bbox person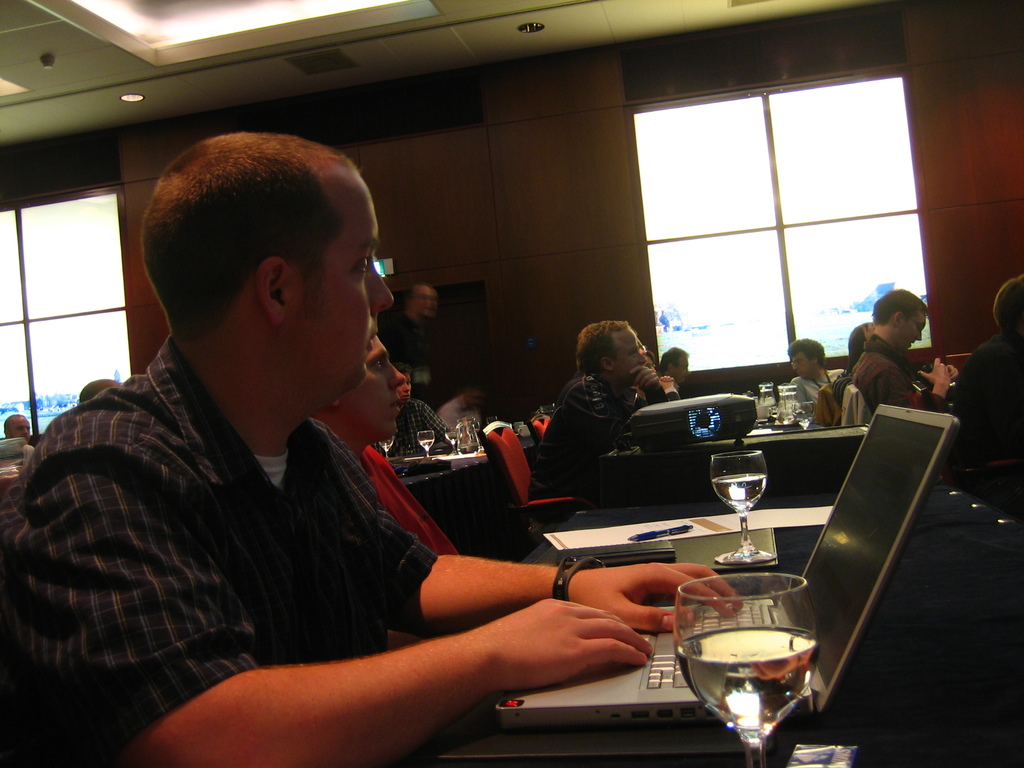
10, 412, 35, 447
